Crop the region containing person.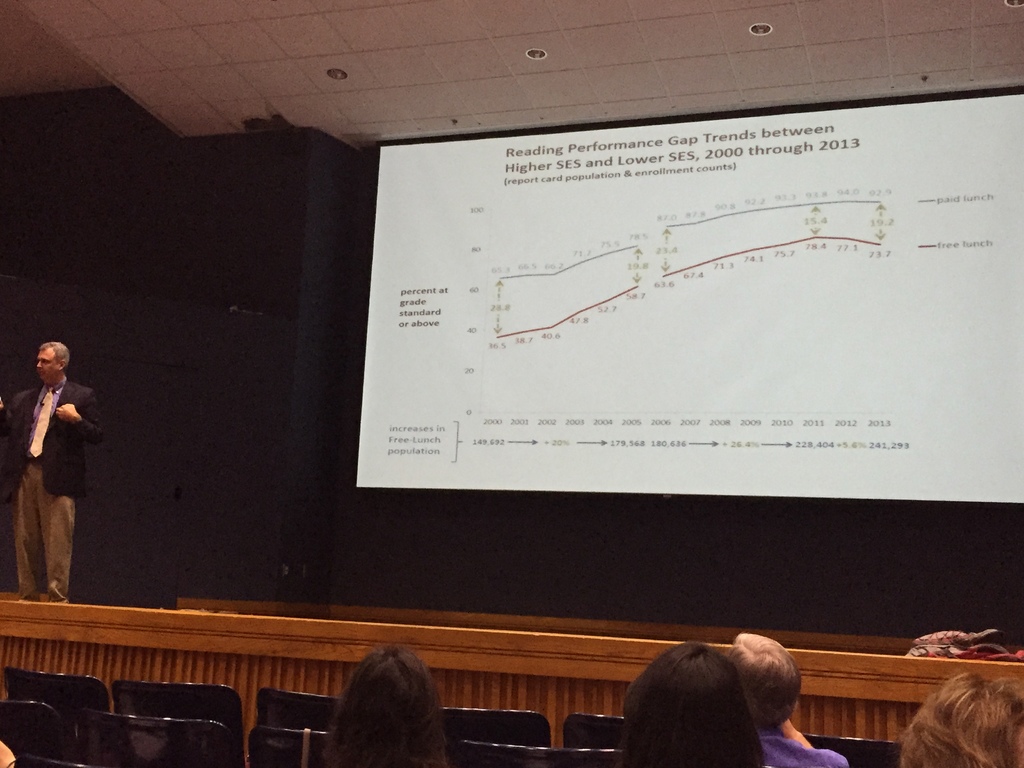
Crop region: <bbox>900, 680, 1023, 767</bbox>.
